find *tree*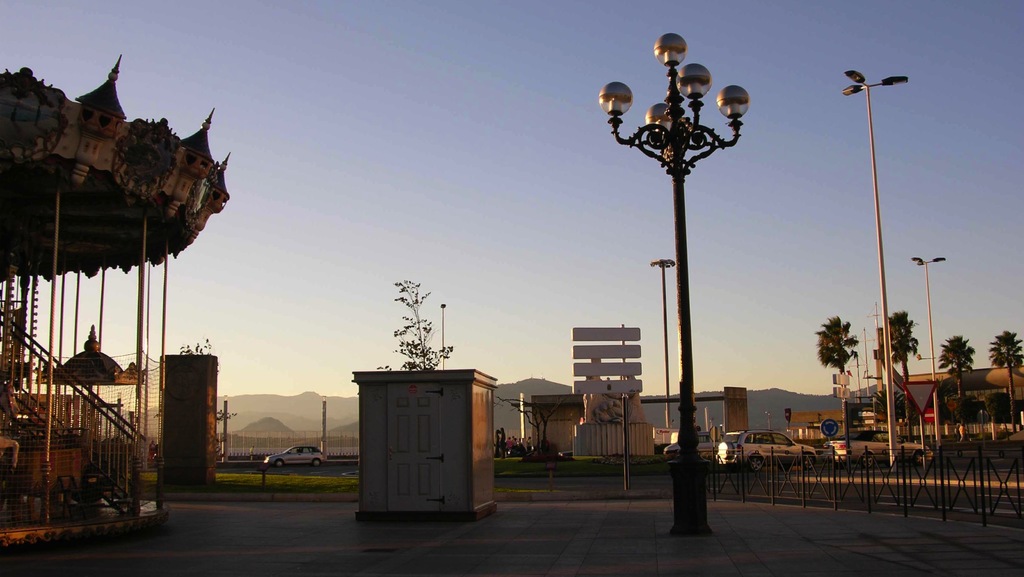
(493, 394, 577, 449)
